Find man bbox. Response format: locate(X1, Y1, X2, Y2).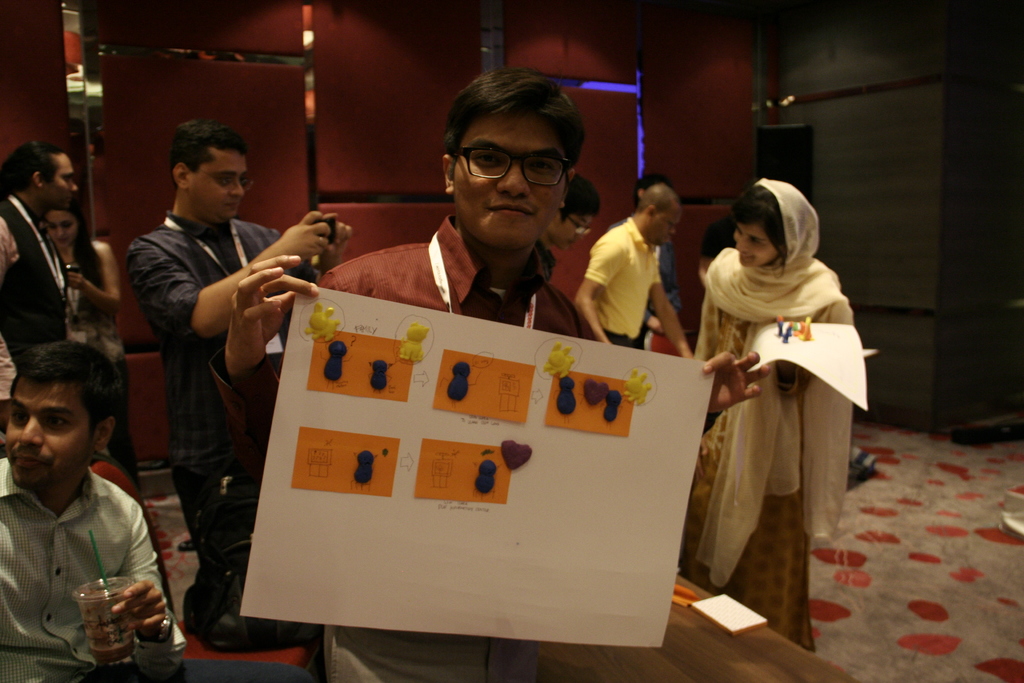
locate(574, 186, 698, 363).
